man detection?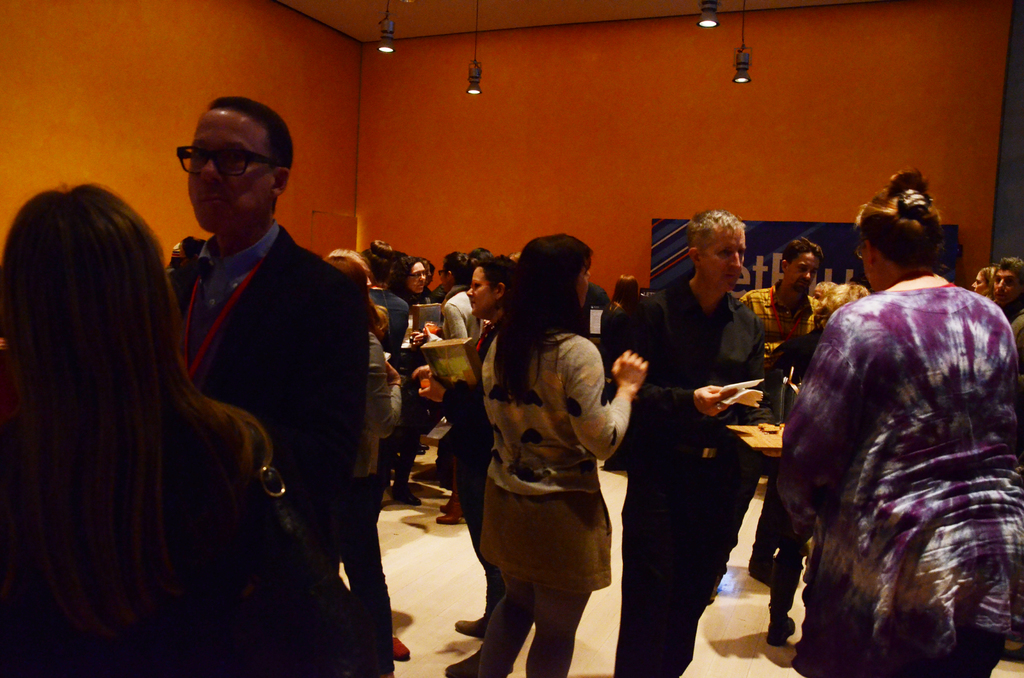
locate(740, 236, 822, 588)
